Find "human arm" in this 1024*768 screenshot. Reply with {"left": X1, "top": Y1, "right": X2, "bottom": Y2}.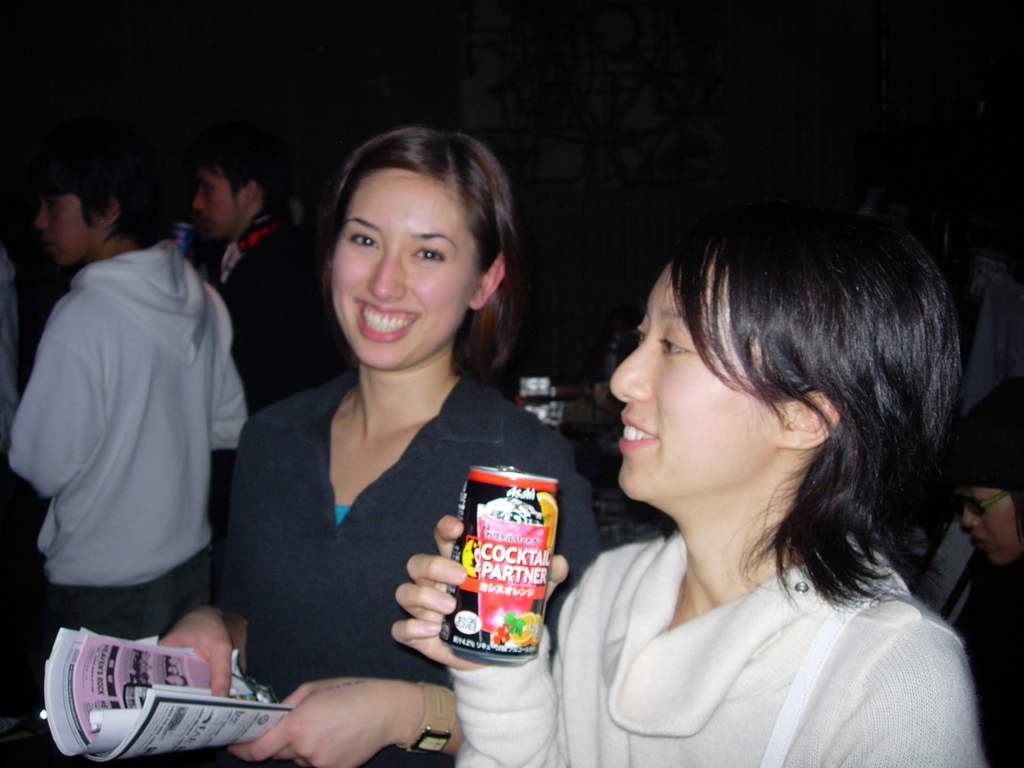
{"left": 205, "top": 278, "right": 250, "bottom": 448}.
